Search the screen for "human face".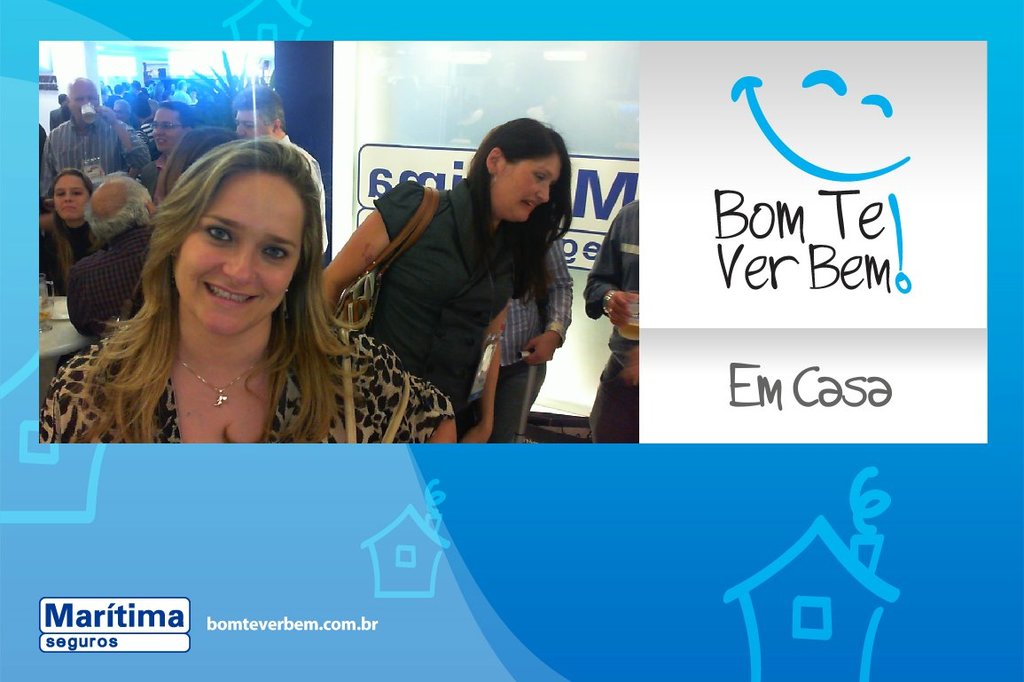
Found at BBox(174, 172, 300, 336).
